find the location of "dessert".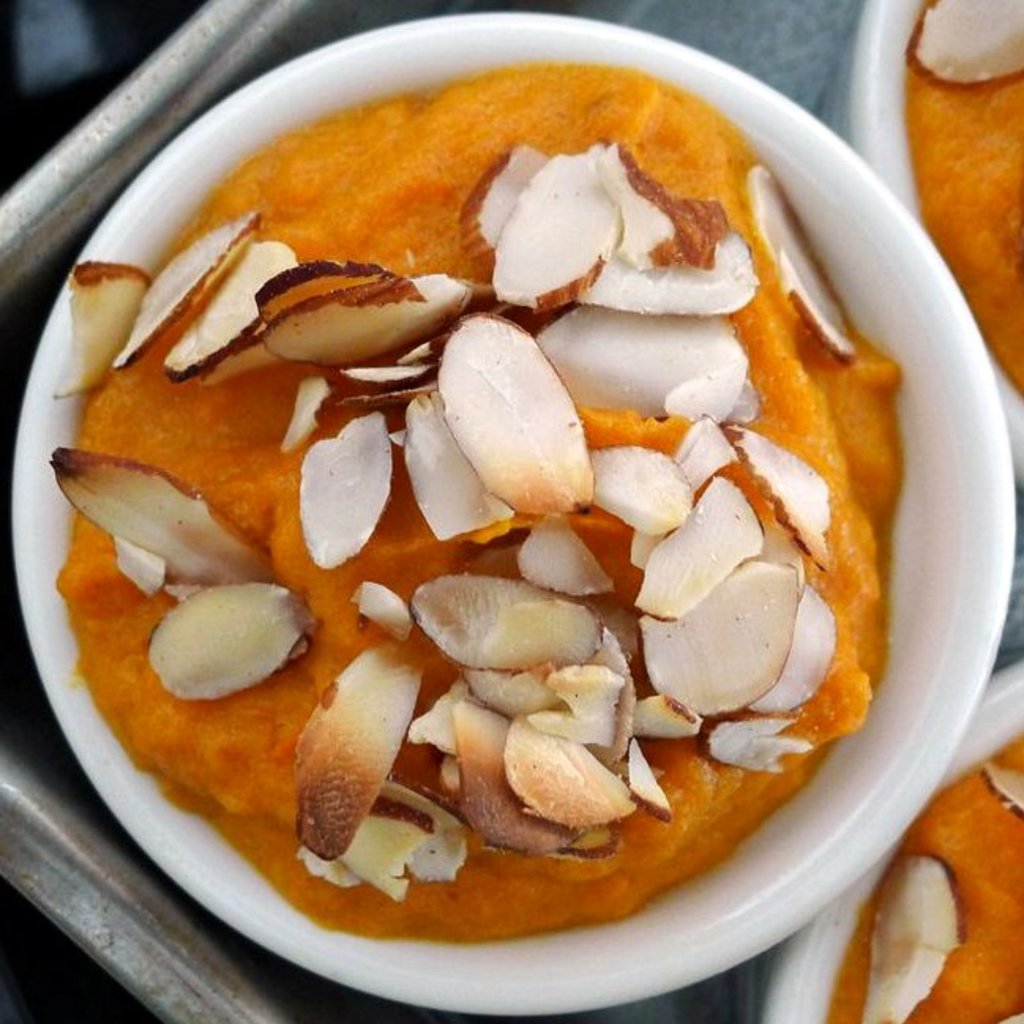
Location: [62, 96, 920, 942].
